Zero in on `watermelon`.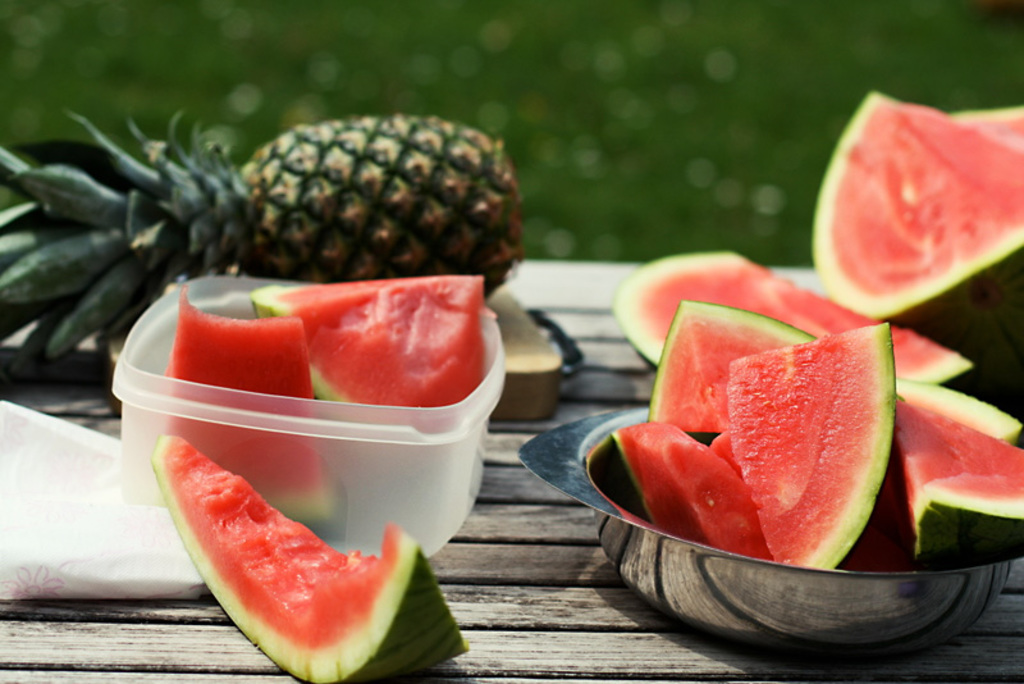
Zeroed in: l=257, t=270, r=492, b=430.
